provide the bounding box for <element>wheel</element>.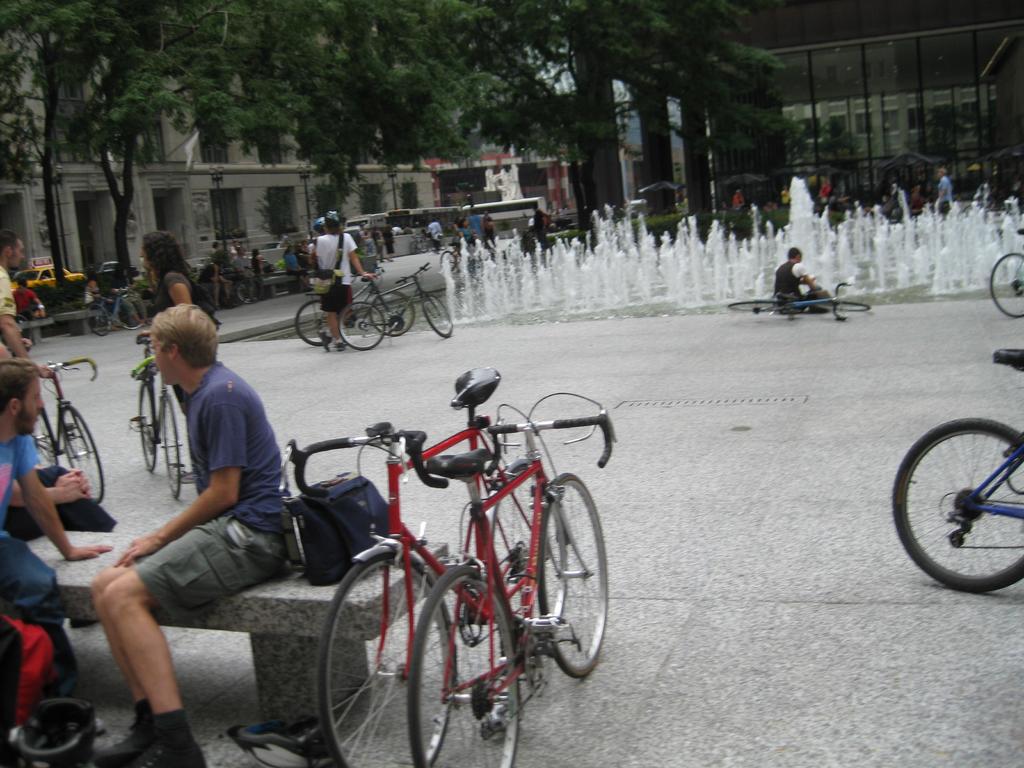
{"left": 295, "top": 300, "right": 332, "bottom": 346}.
